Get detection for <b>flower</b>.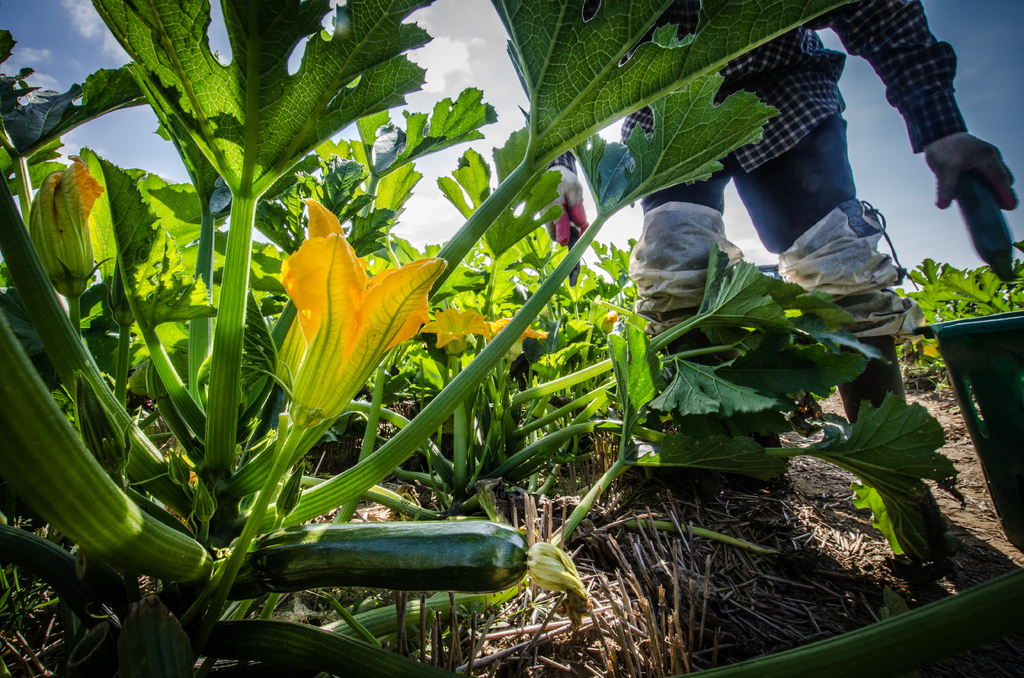
Detection: BBox(493, 315, 549, 337).
